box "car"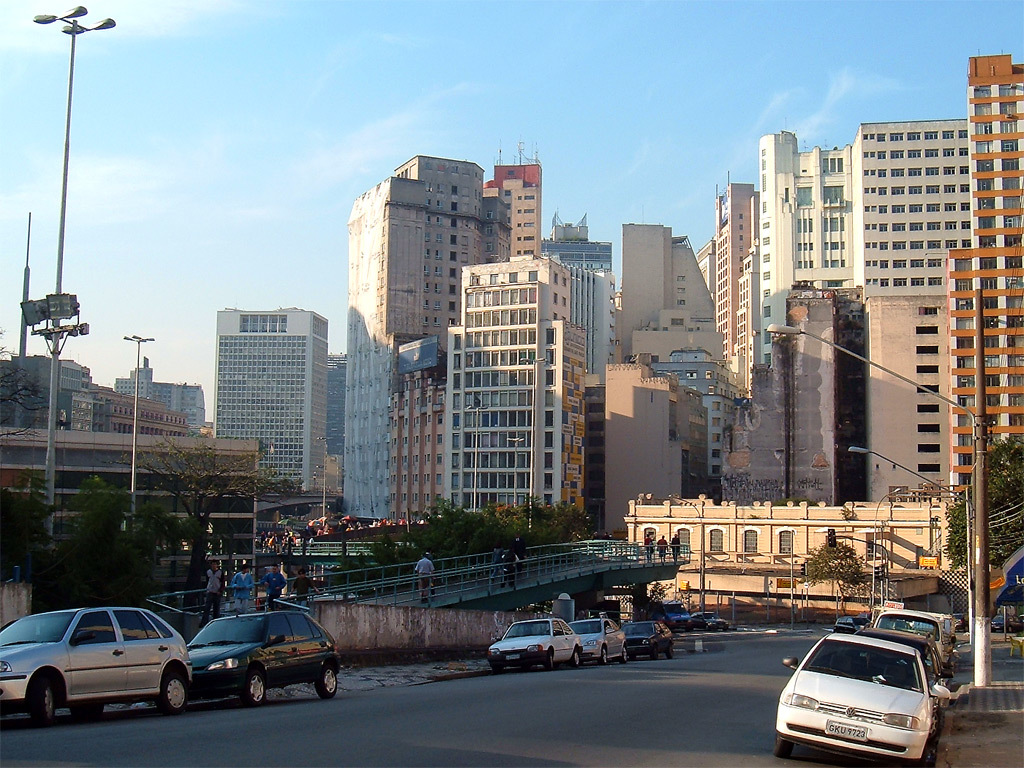
775:630:944:767
